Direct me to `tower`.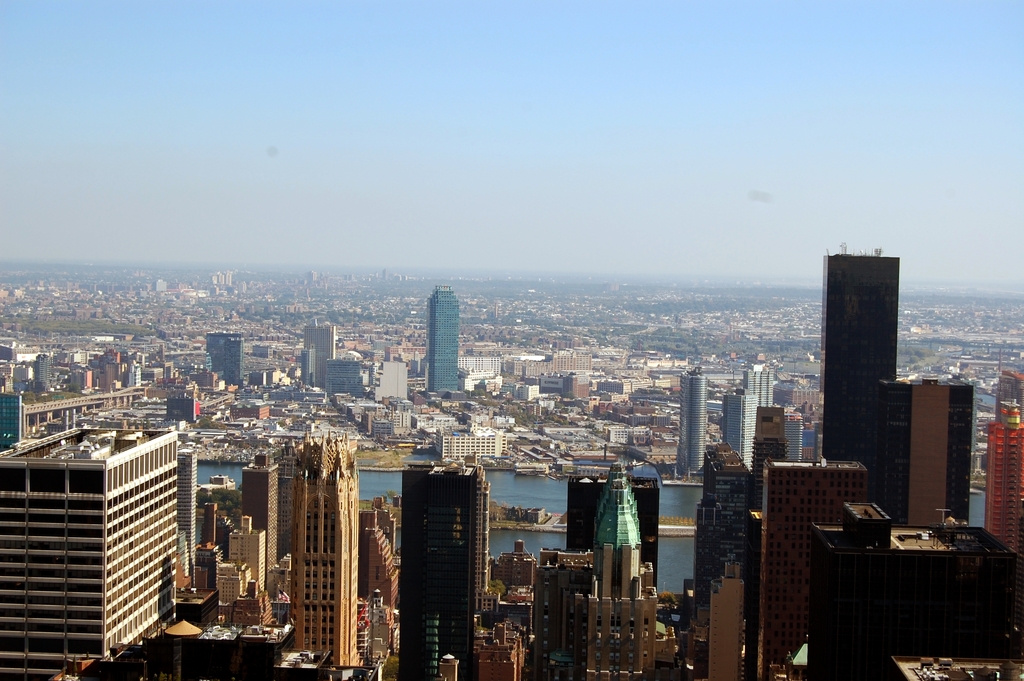
Direction: pyautogui.locateOnScreen(243, 457, 270, 578).
